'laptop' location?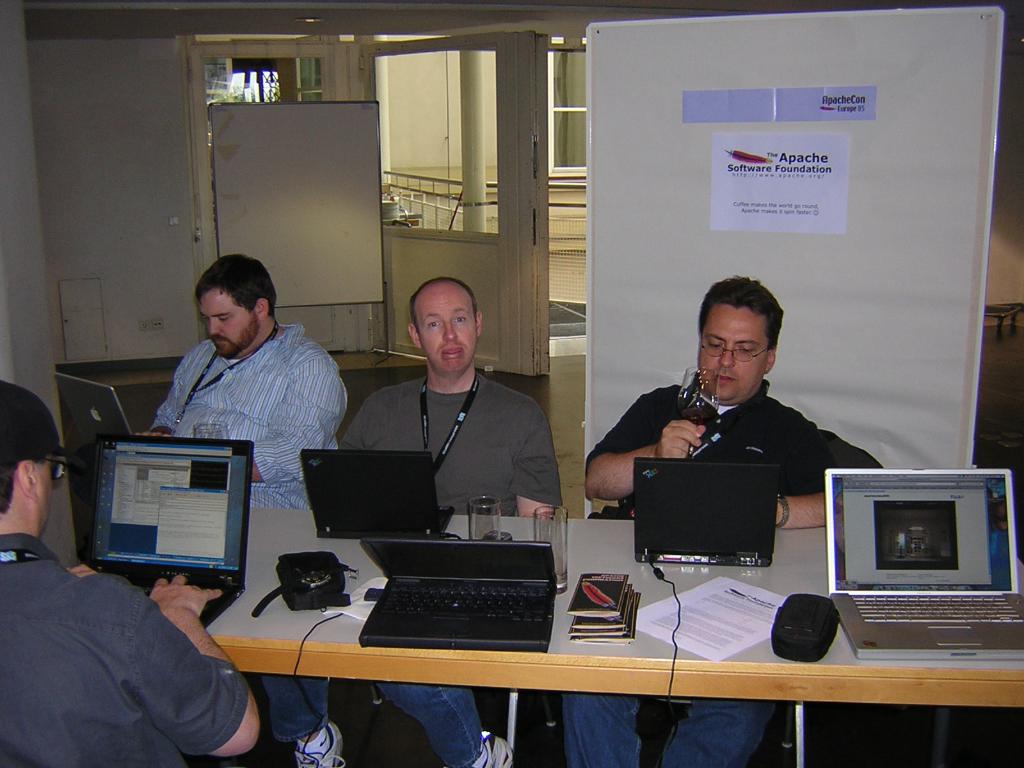
l=90, t=437, r=250, b=628
